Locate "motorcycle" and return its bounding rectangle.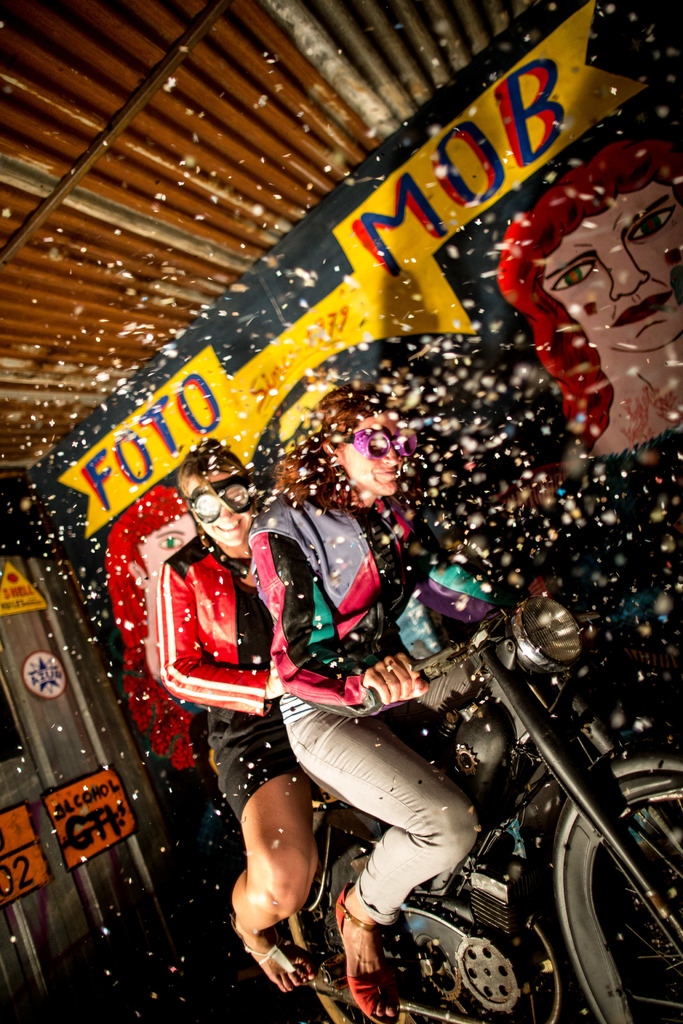
<bbox>316, 577, 682, 1023</bbox>.
